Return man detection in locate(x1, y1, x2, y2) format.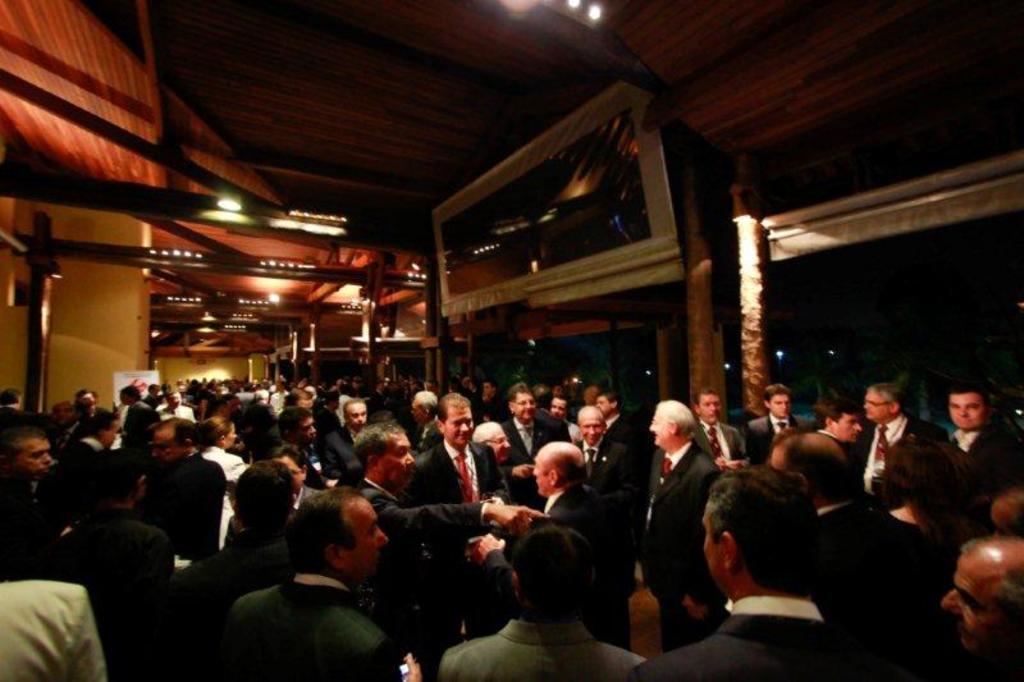
locate(0, 422, 56, 581).
